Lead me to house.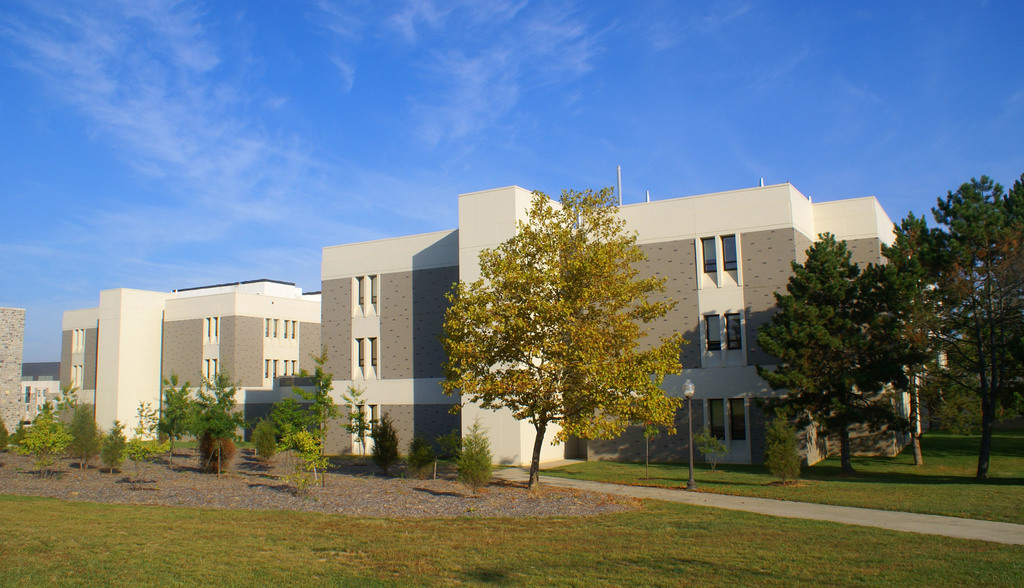
Lead to bbox=[47, 173, 941, 492].
